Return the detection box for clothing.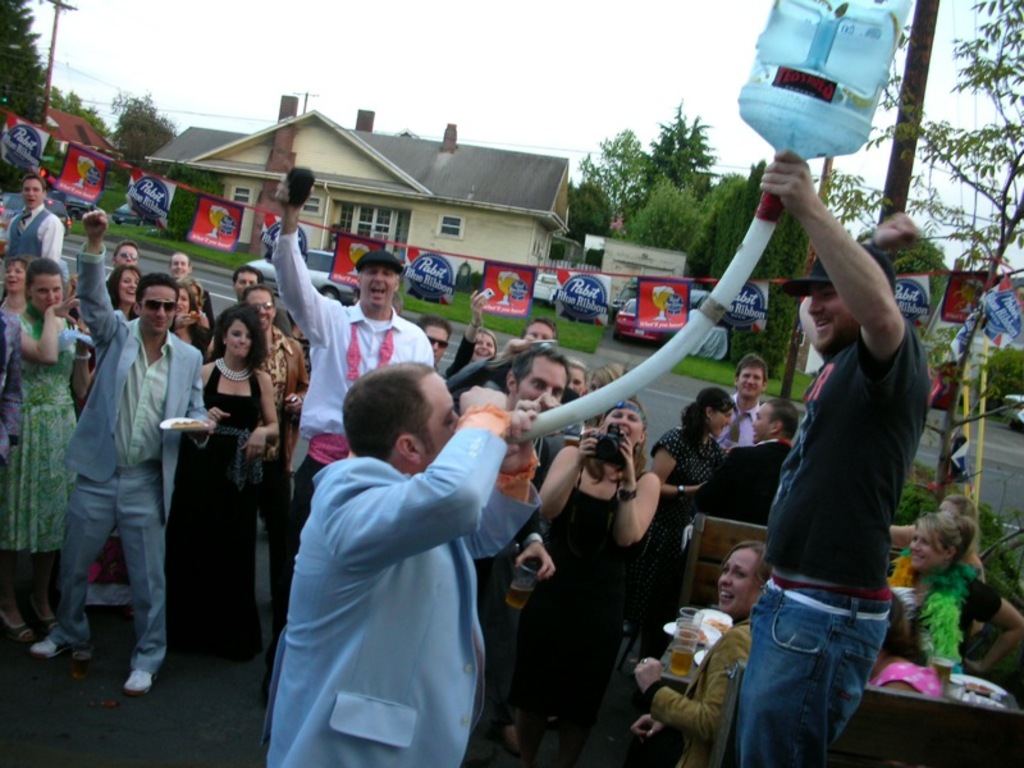
region(860, 655, 940, 691).
